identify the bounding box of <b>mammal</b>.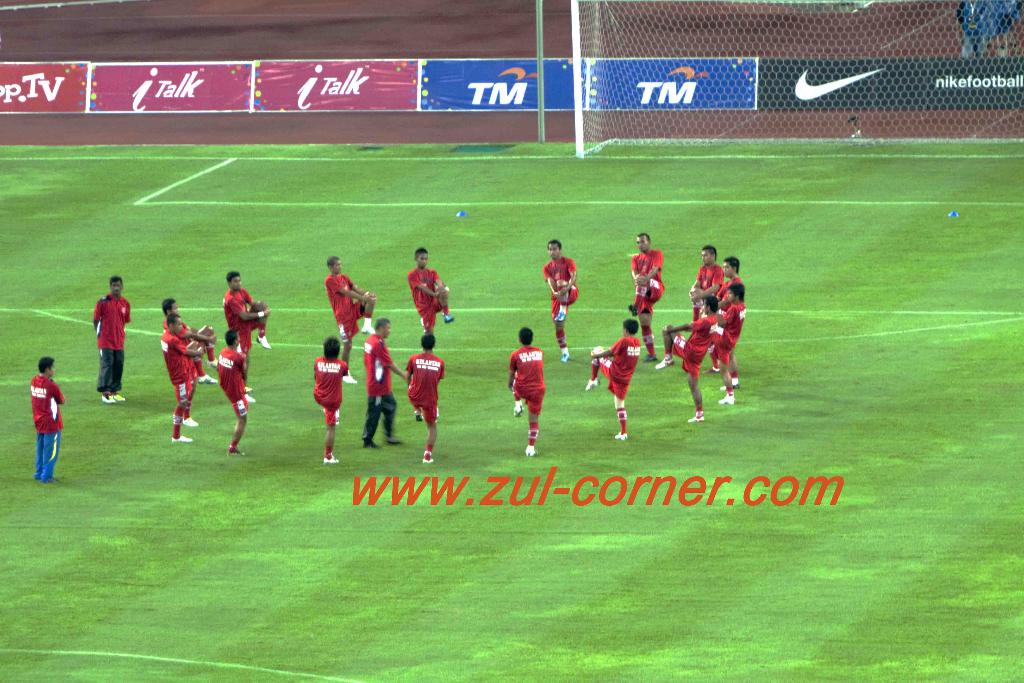
detection(958, 1, 998, 59).
